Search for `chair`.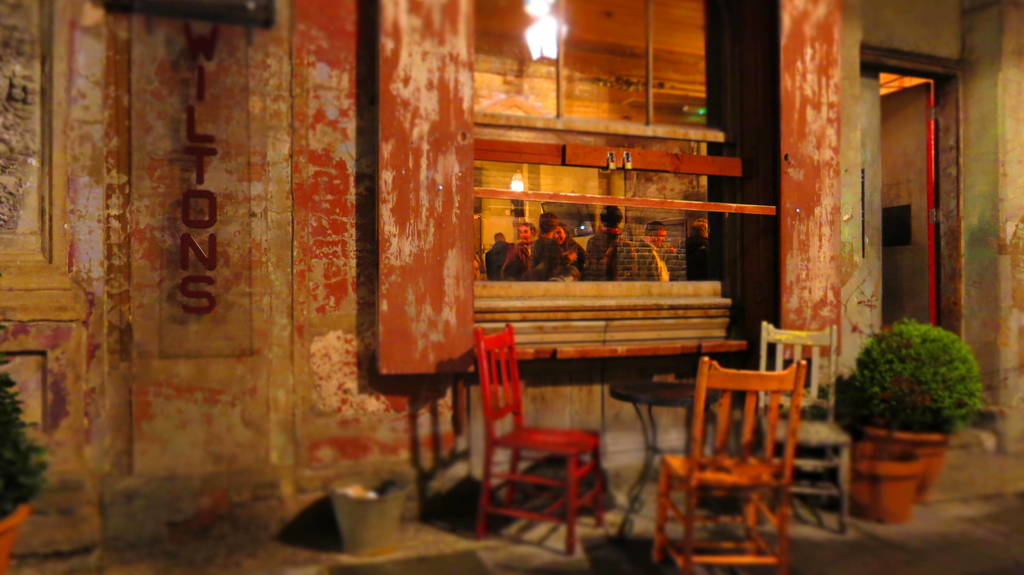
Found at <box>479,343,616,553</box>.
